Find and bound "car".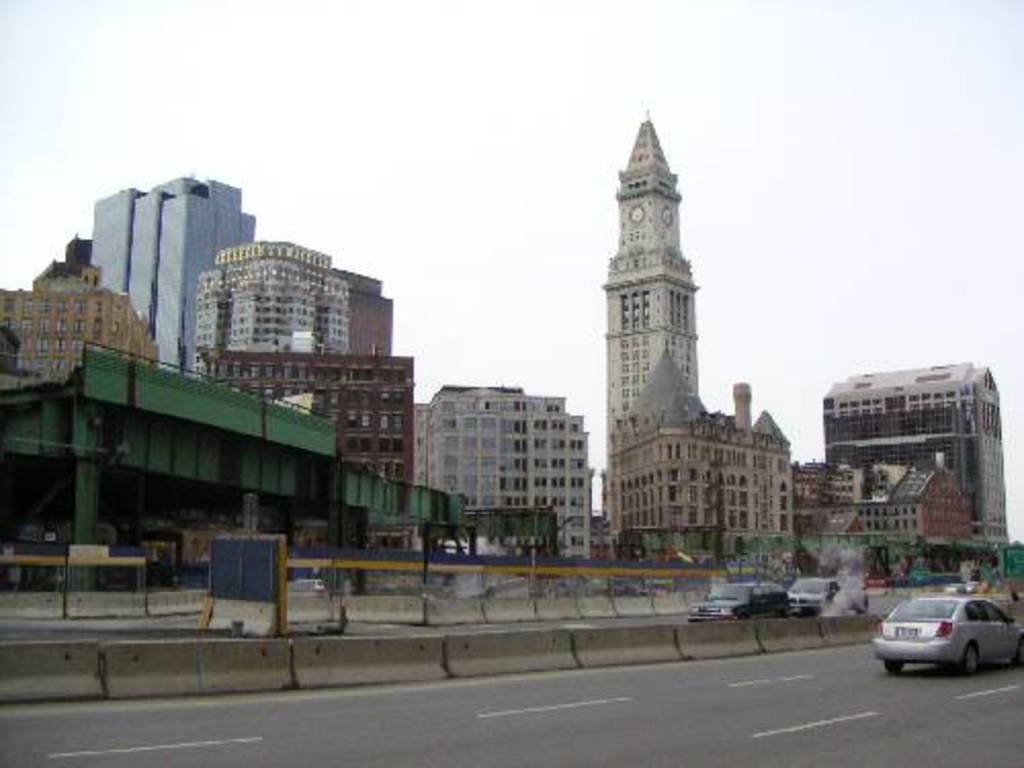
Bound: [872,602,1022,672].
